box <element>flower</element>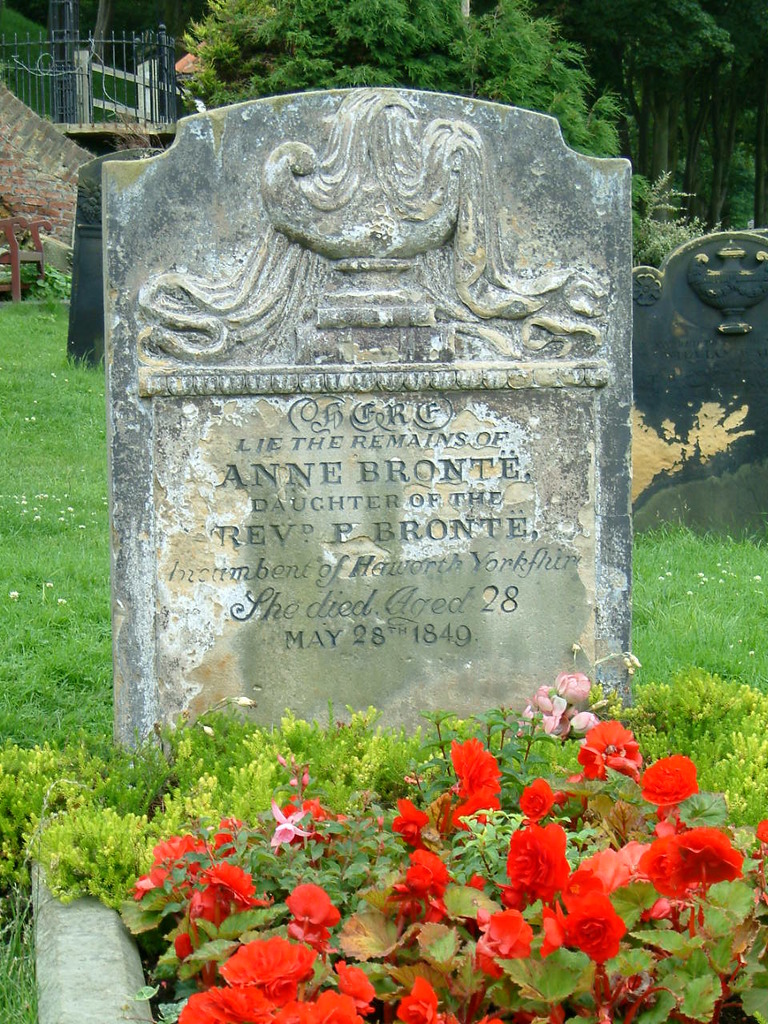
<region>197, 857, 262, 934</region>
